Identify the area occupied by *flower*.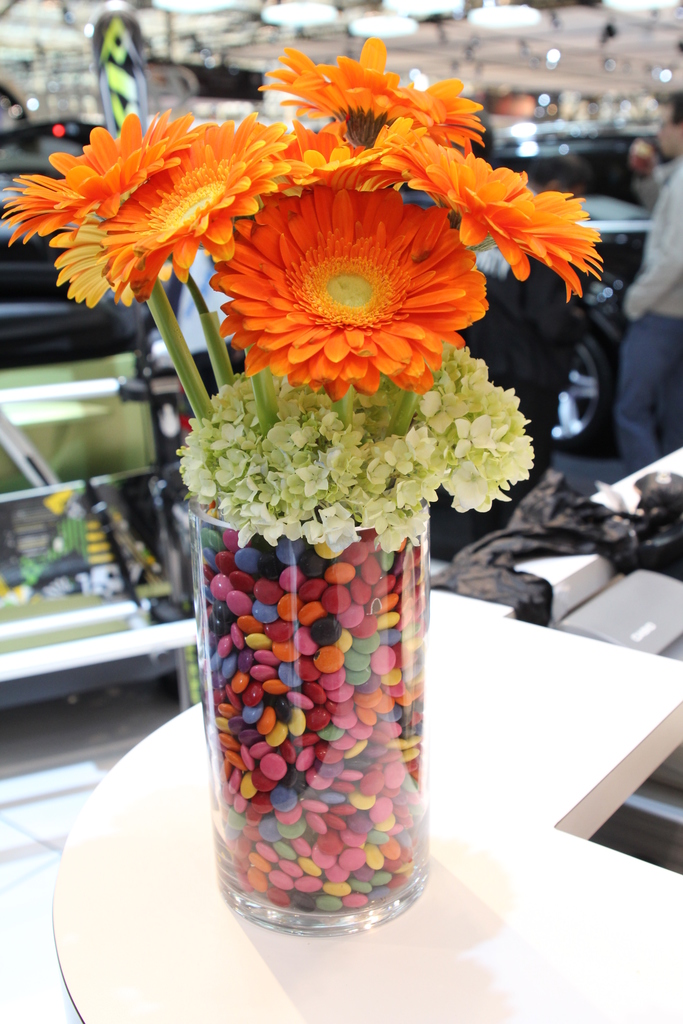
Area: [left=195, top=180, right=501, bottom=395].
